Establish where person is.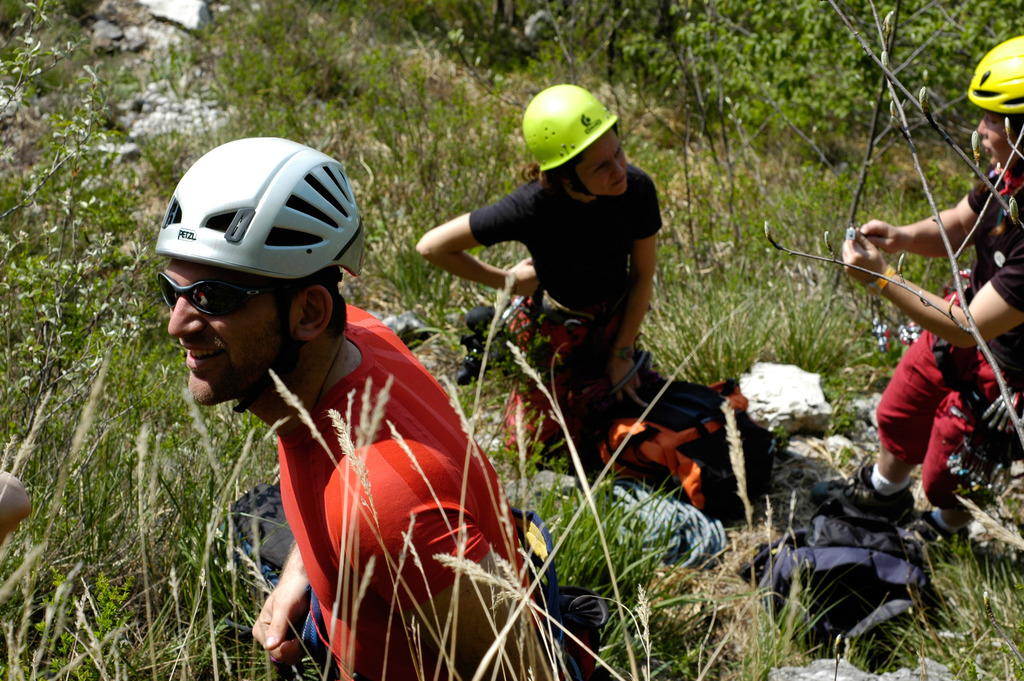
Established at x1=420 y1=79 x2=665 y2=409.
